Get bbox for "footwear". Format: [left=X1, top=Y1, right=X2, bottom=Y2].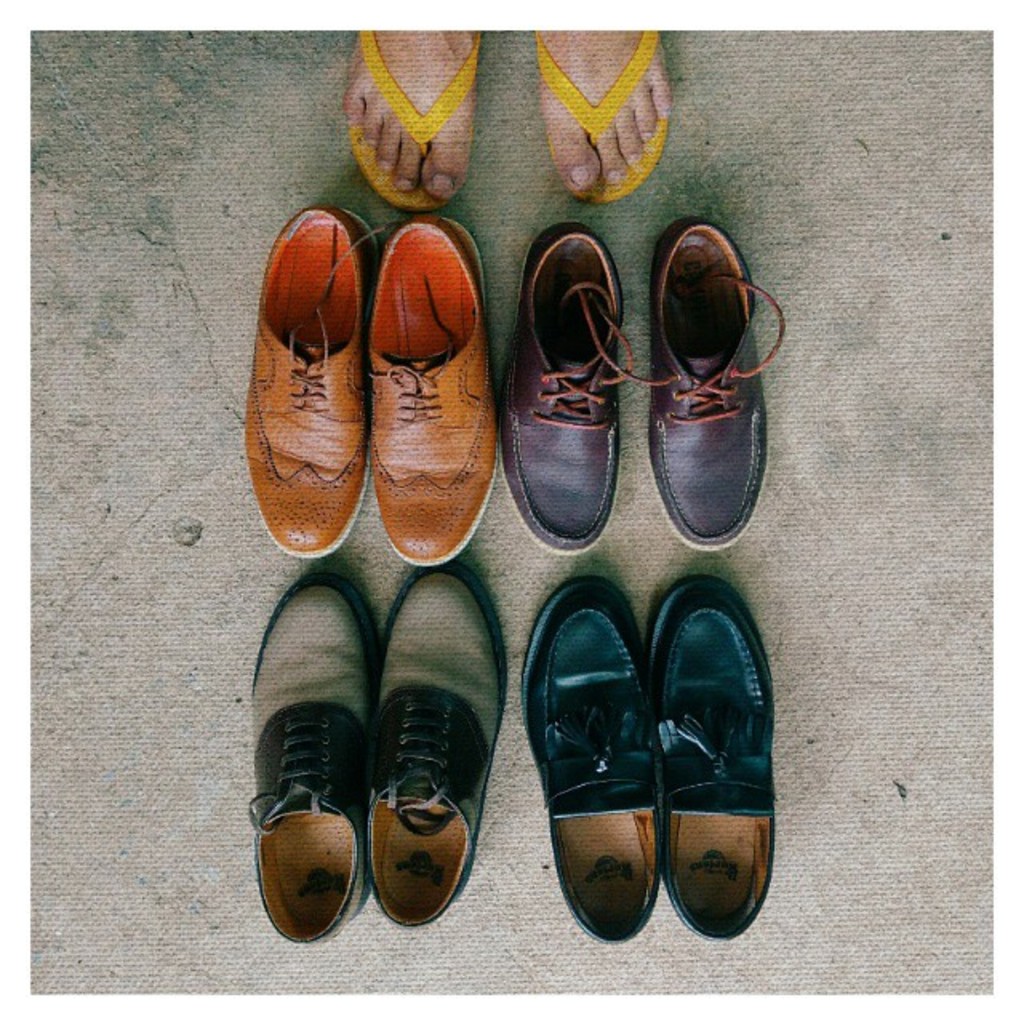
[left=638, top=218, right=778, bottom=565].
